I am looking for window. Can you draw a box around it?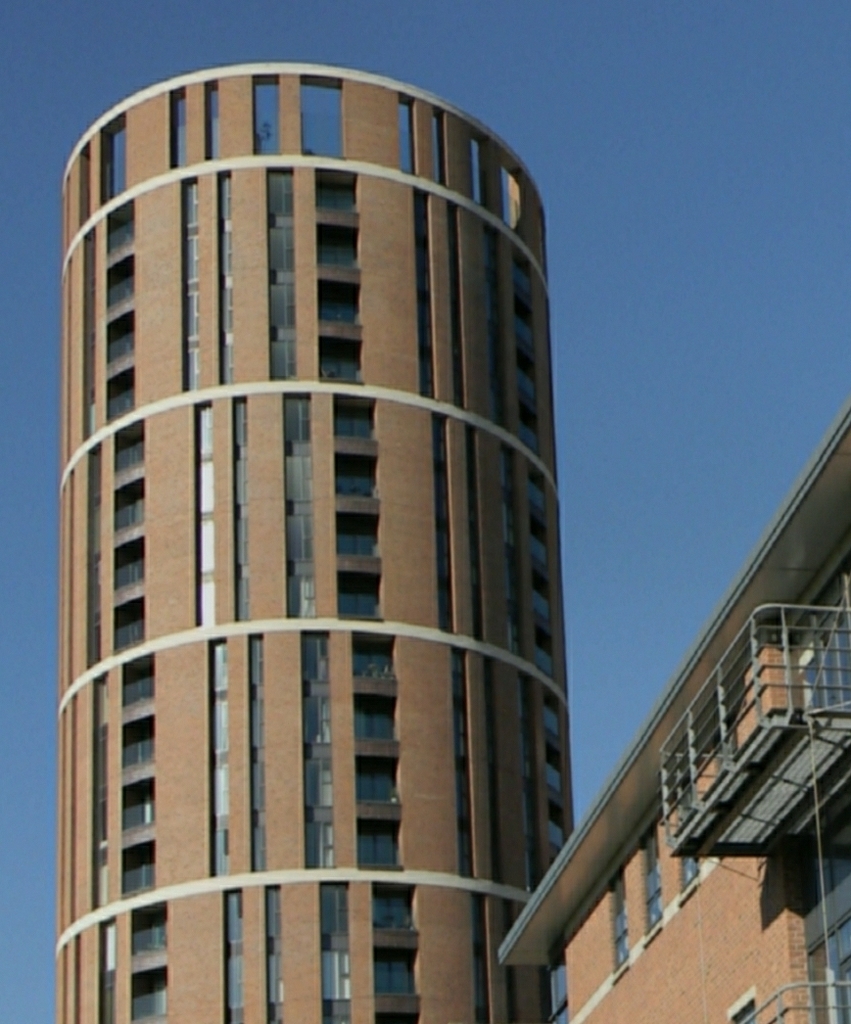
Sure, the bounding box is <box>484,663,503,886</box>.
